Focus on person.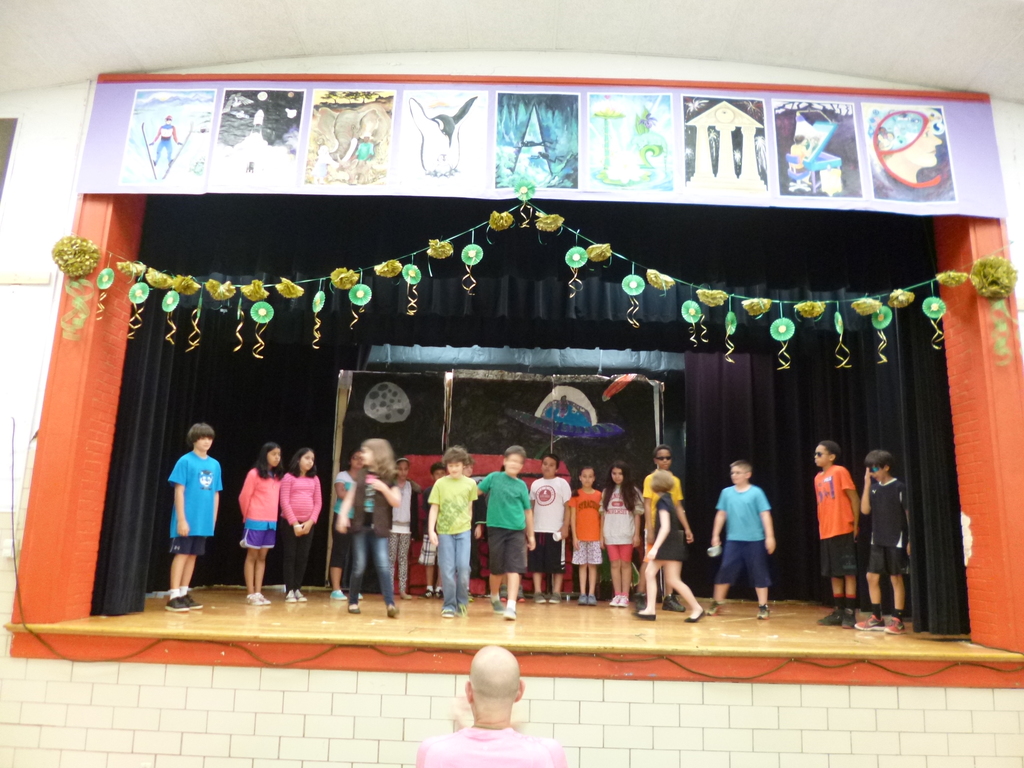
Focused at x1=565 y1=465 x2=606 y2=609.
